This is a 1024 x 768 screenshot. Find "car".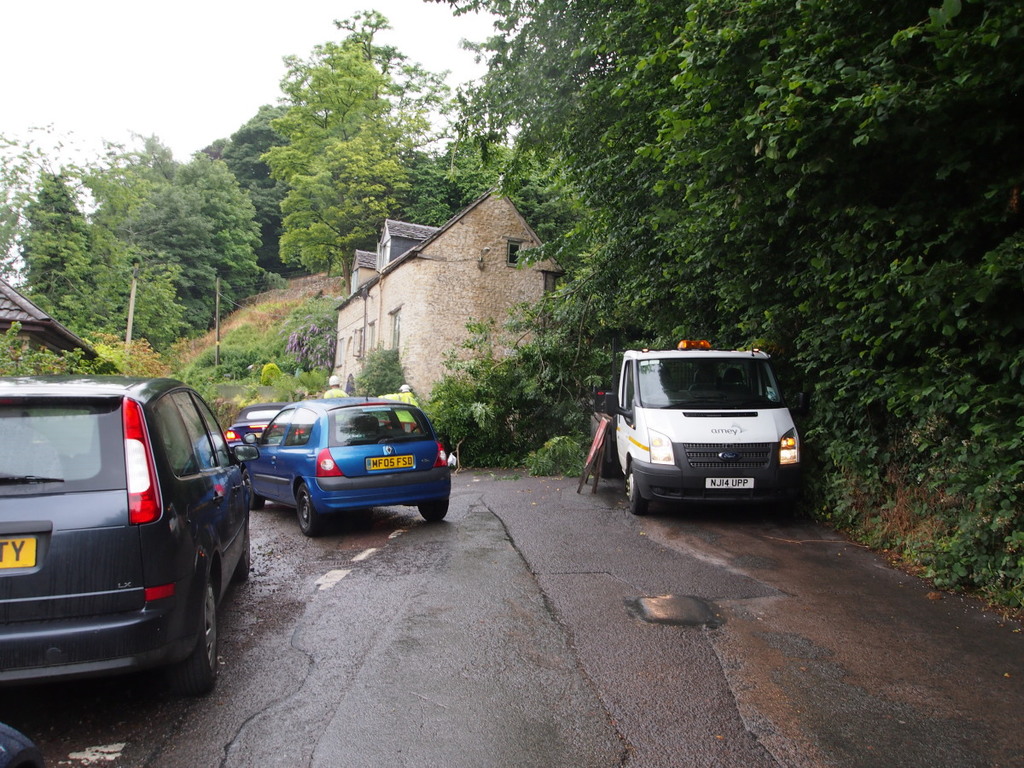
Bounding box: (x1=221, y1=404, x2=289, y2=451).
